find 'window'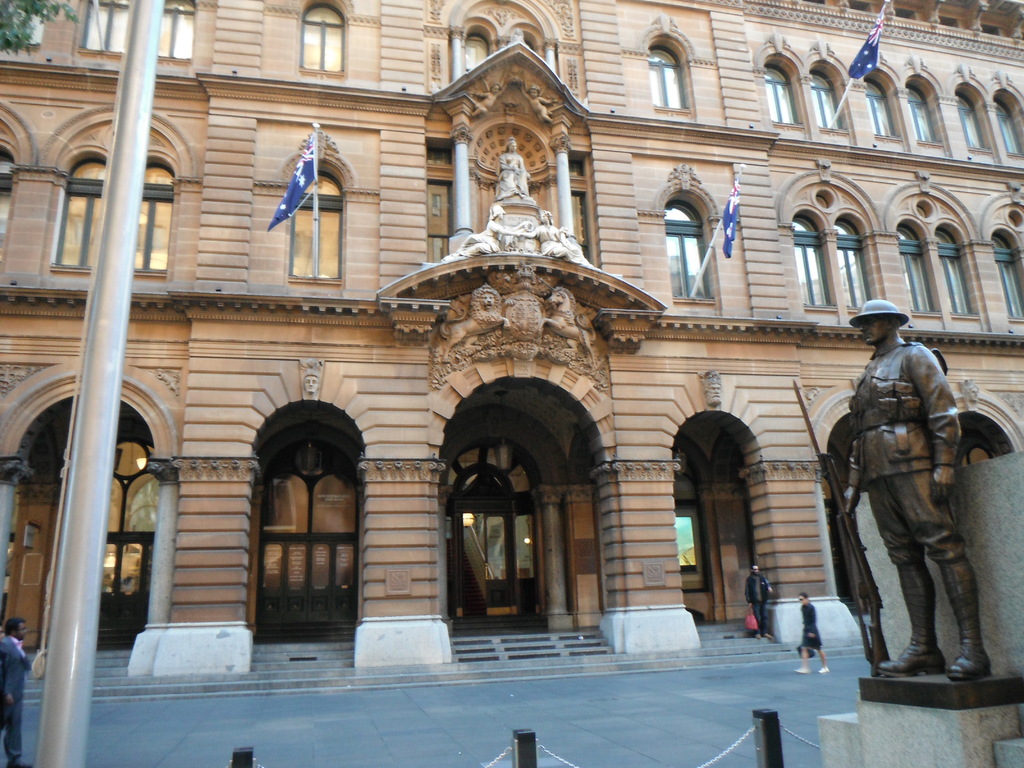
x1=79 y1=0 x2=132 y2=57
